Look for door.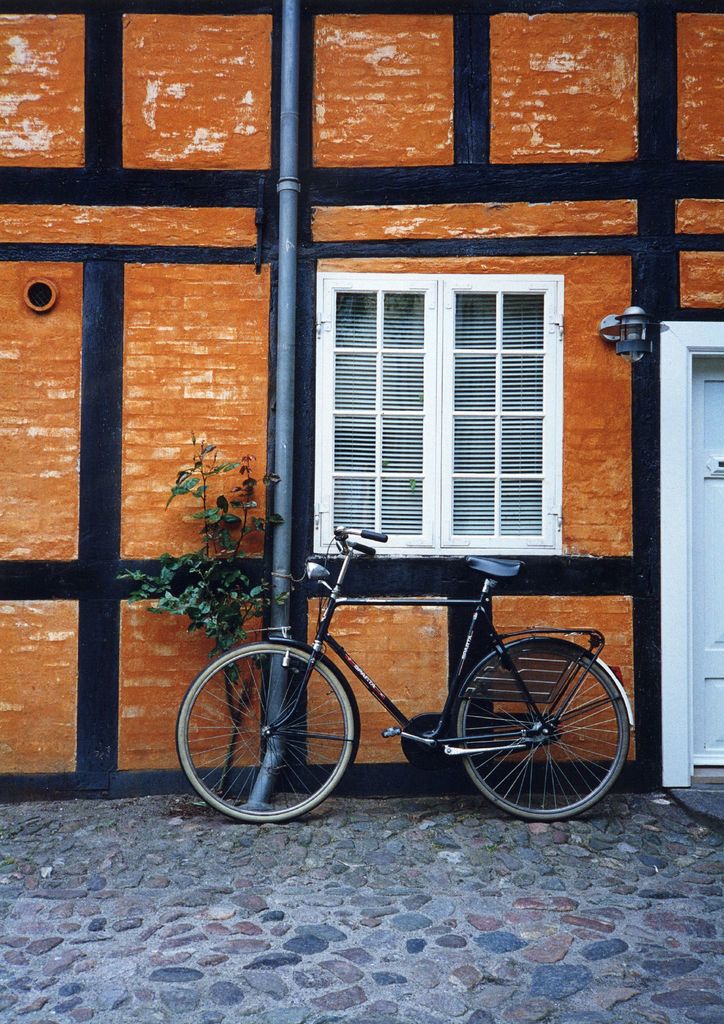
Found: crop(699, 358, 723, 762).
